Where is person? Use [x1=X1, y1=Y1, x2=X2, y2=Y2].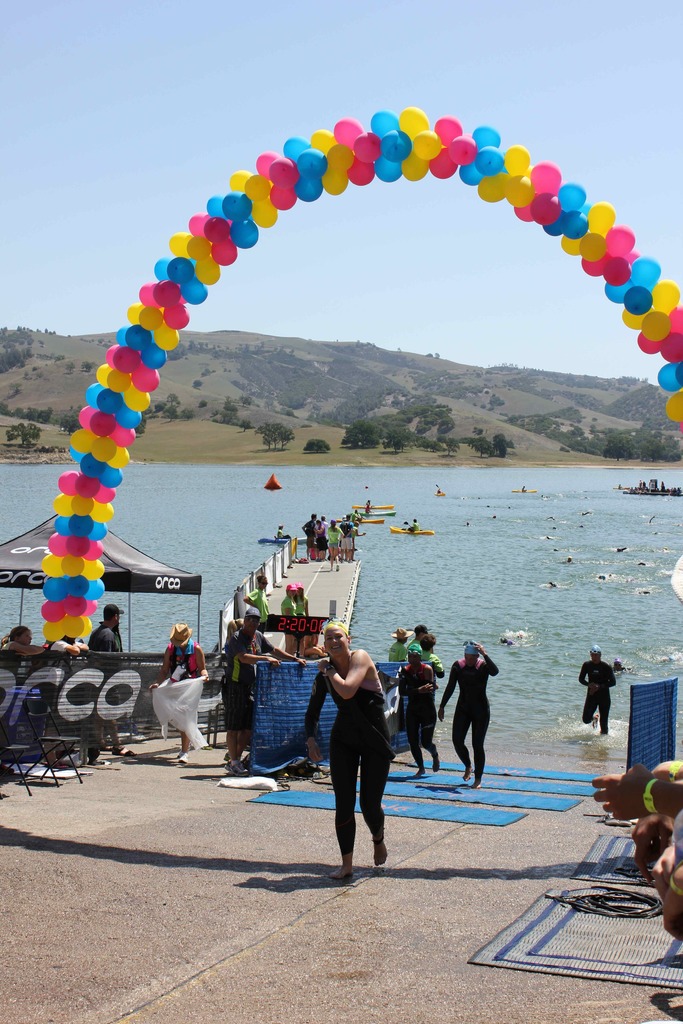
[x1=623, y1=755, x2=682, y2=872].
